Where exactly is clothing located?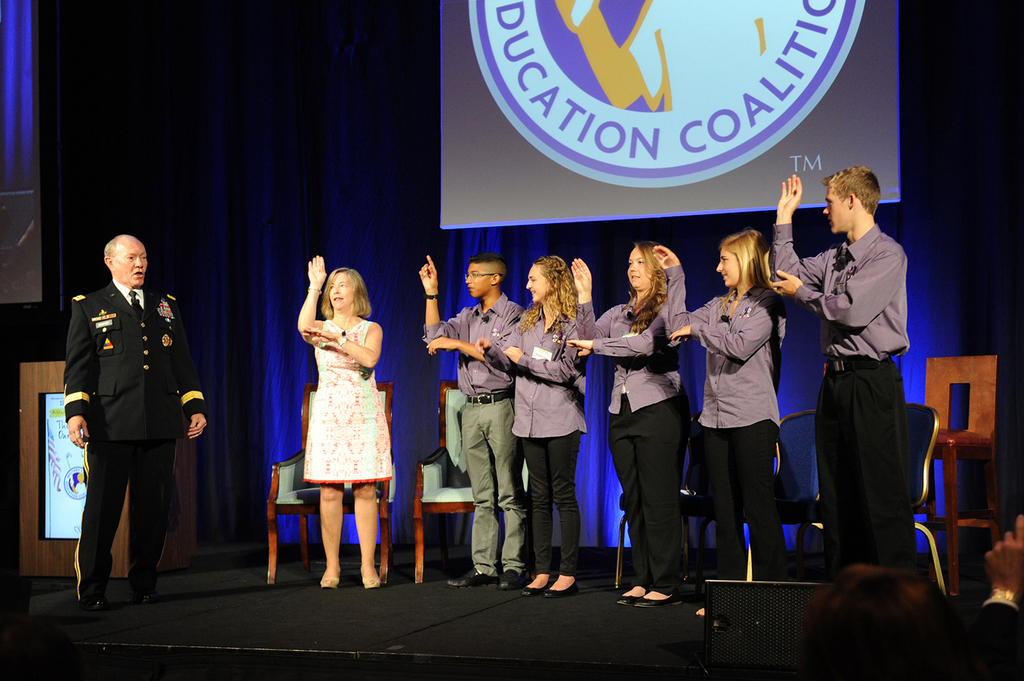
Its bounding box is l=764, t=220, r=920, b=572.
